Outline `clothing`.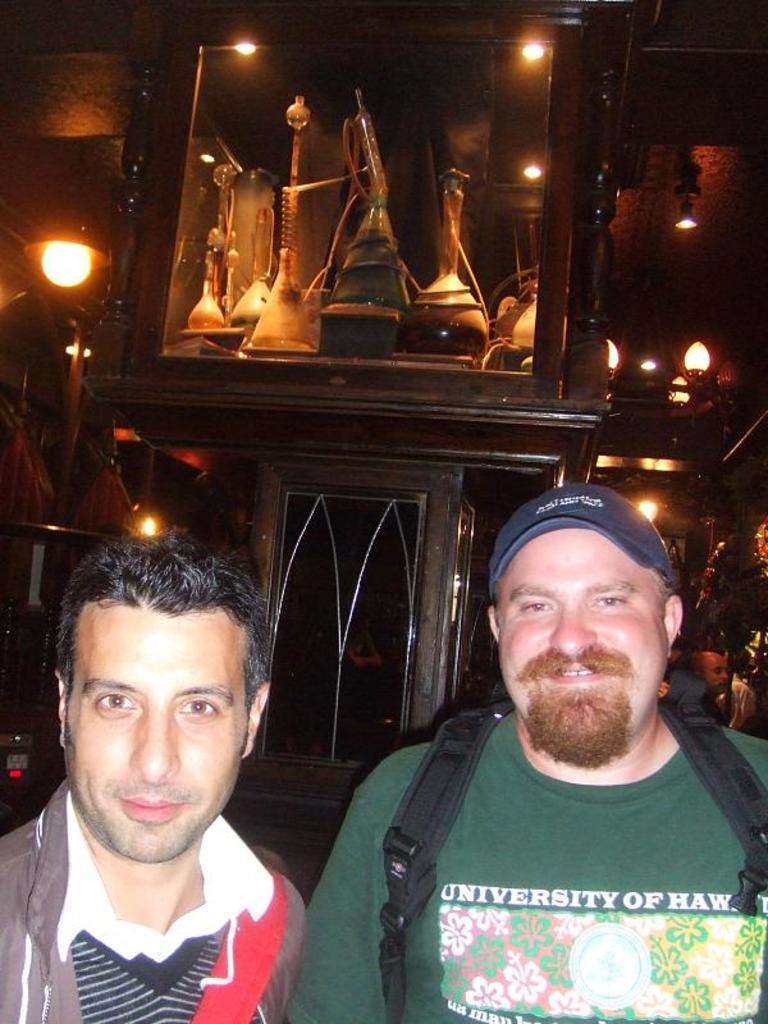
Outline: 10,831,298,1007.
